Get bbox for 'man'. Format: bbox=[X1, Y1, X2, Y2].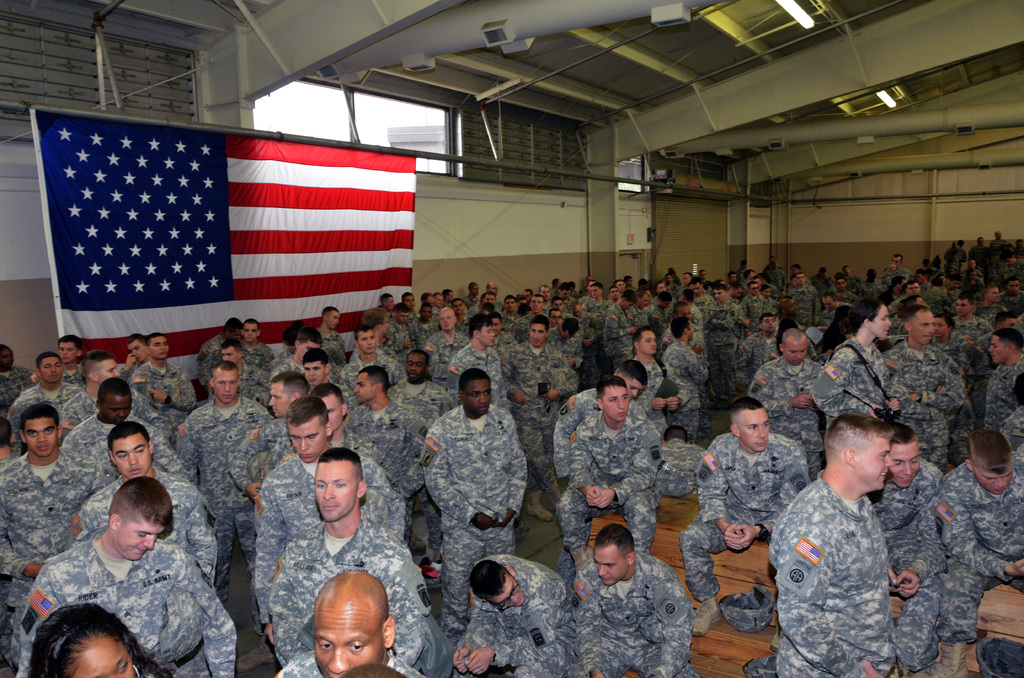
bbox=[873, 423, 942, 675].
